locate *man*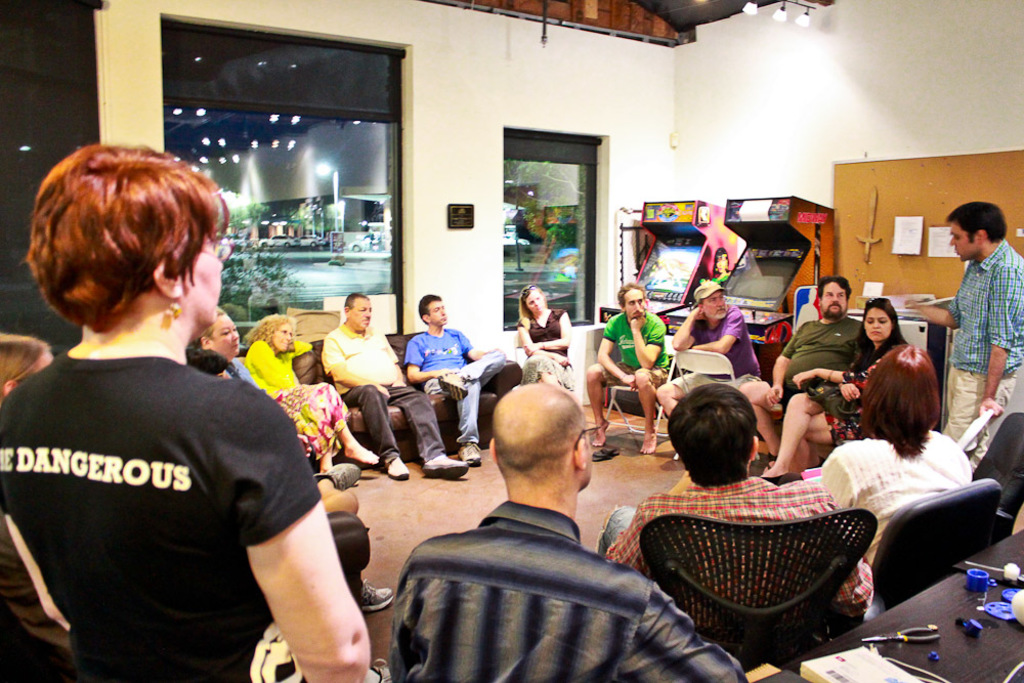
(left=655, top=280, right=762, bottom=460)
